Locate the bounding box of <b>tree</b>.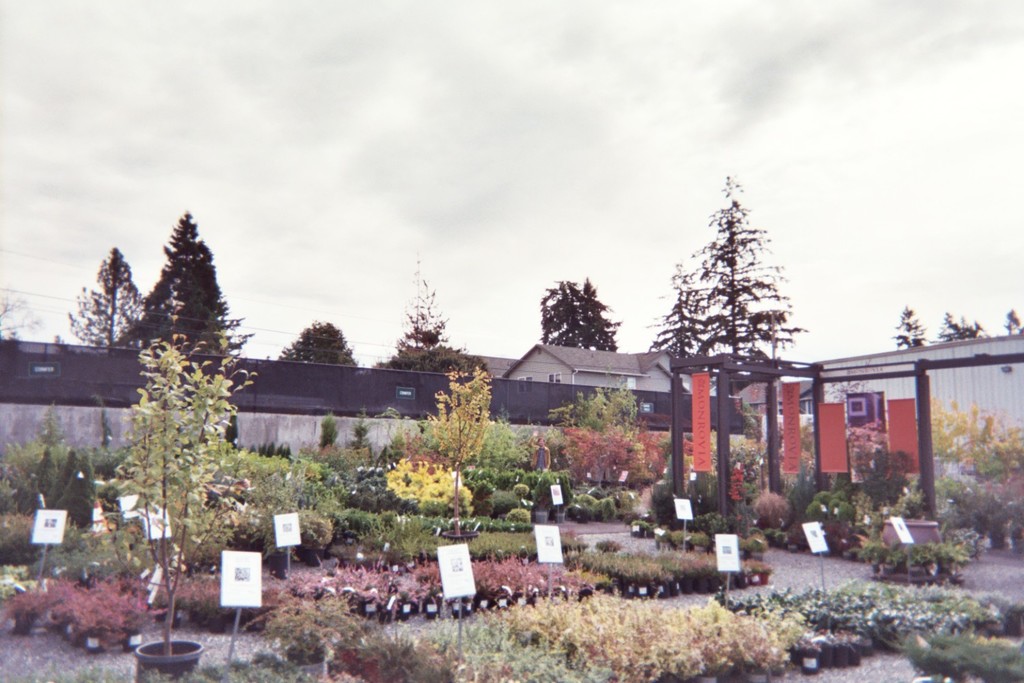
Bounding box: <bbox>127, 310, 264, 653</bbox>.
